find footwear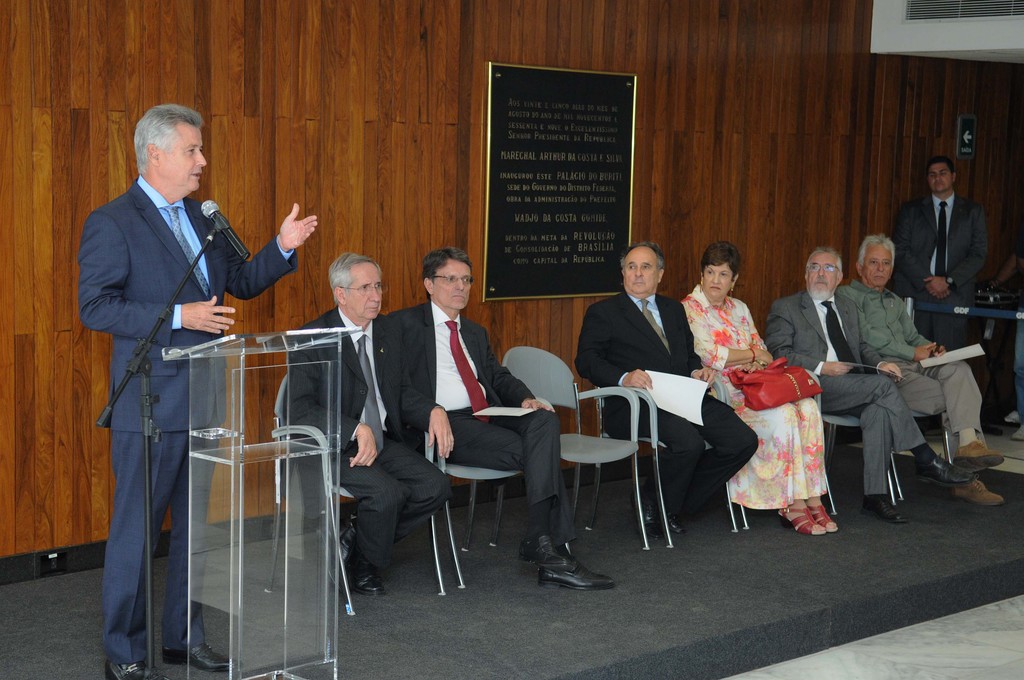
159,641,241,670
